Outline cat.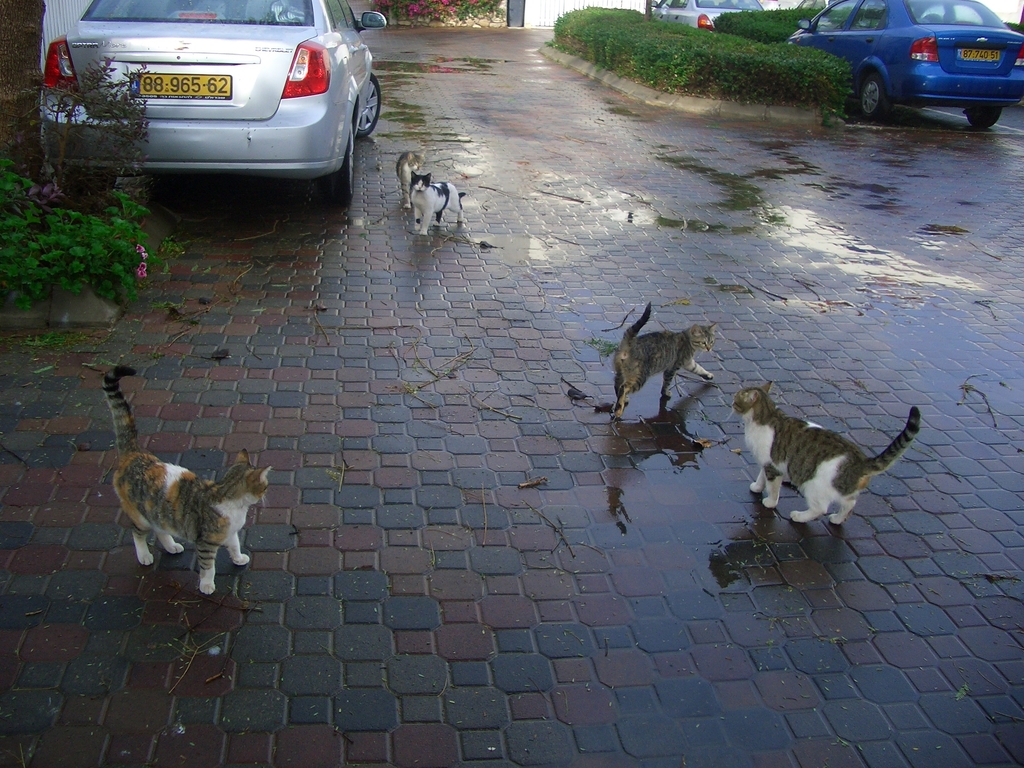
Outline: detection(102, 364, 271, 596).
